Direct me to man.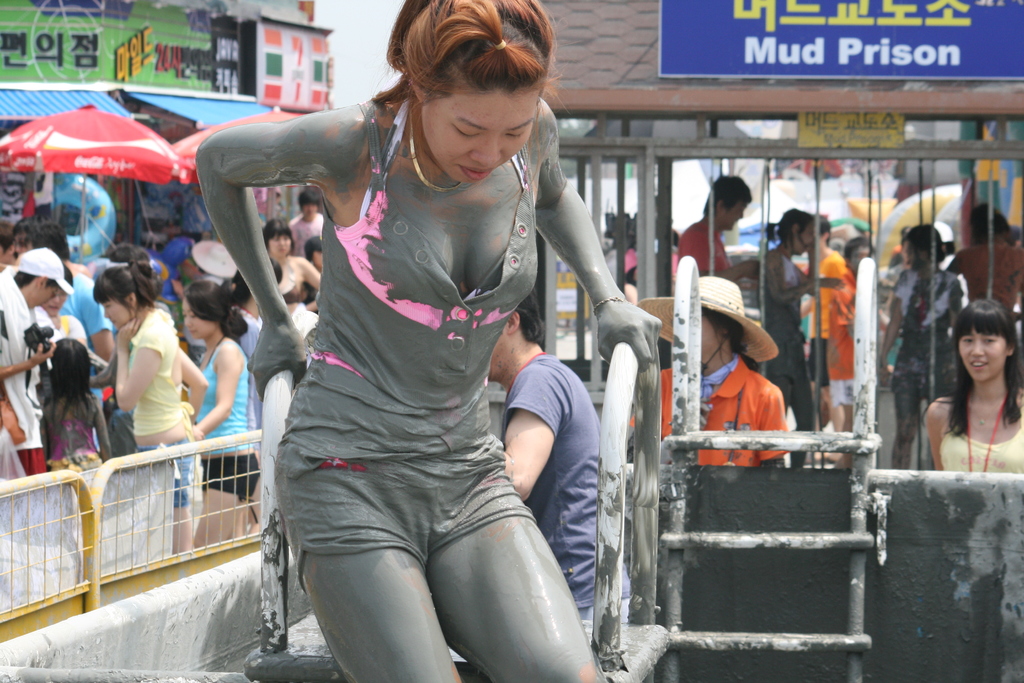
Direction: l=801, t=213, r=855, b=431.
